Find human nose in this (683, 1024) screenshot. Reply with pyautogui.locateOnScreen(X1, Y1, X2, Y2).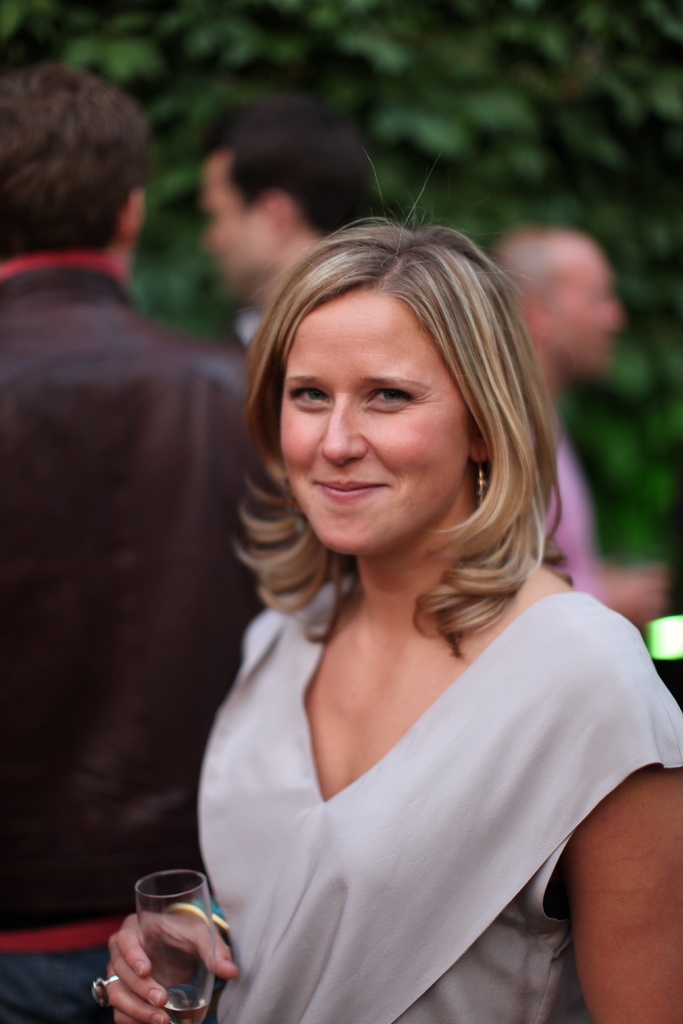
pyautogui.locateOnScreen(322, 392, 372, 462).
